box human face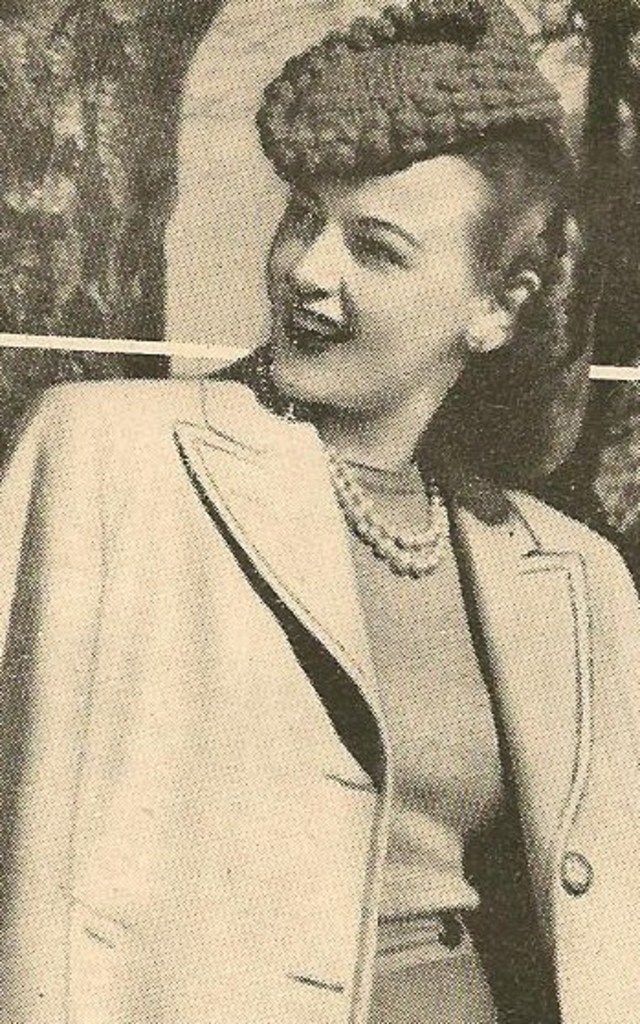
locate(273, 156, 464, 409)
